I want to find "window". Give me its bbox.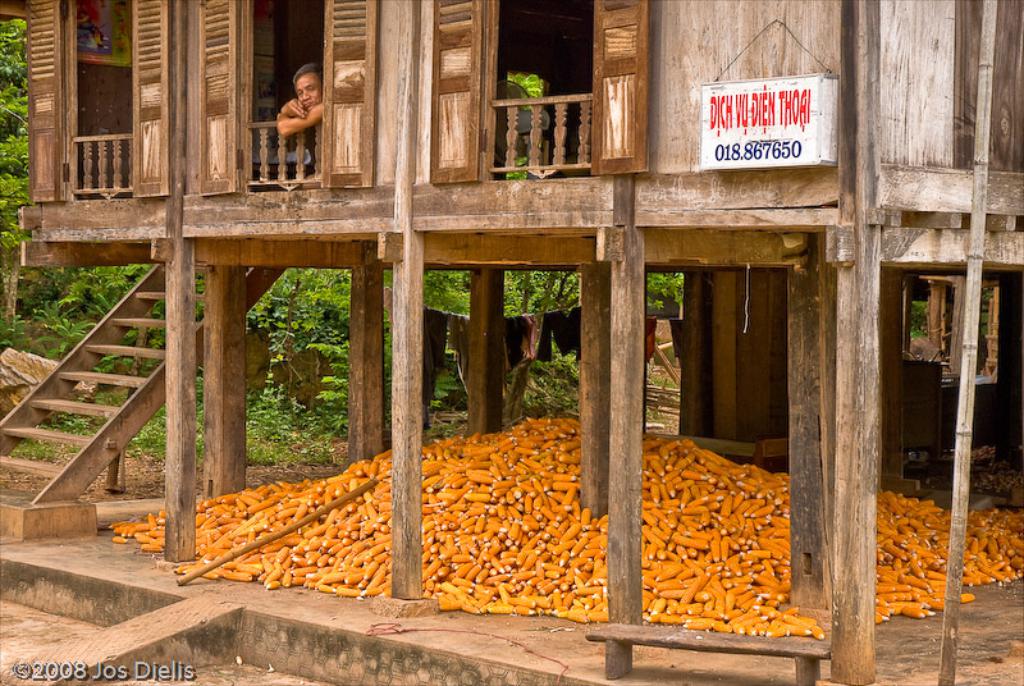
(421, 0, 646, 187).
